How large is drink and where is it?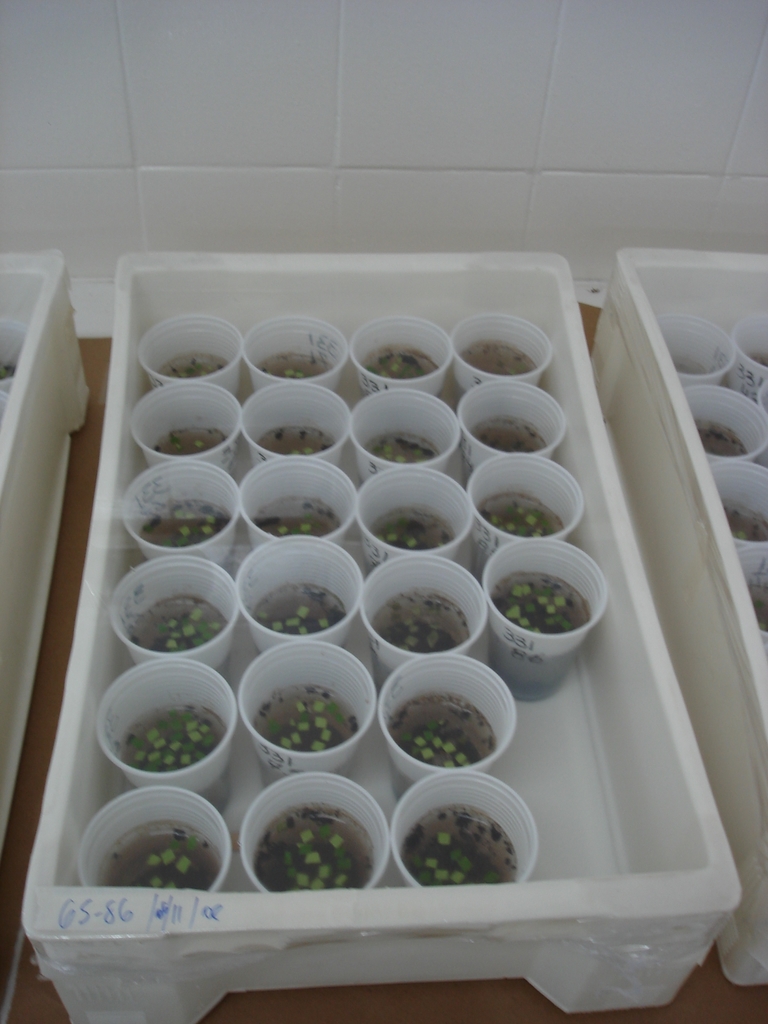
Bounding box: 257 350 331 378.
